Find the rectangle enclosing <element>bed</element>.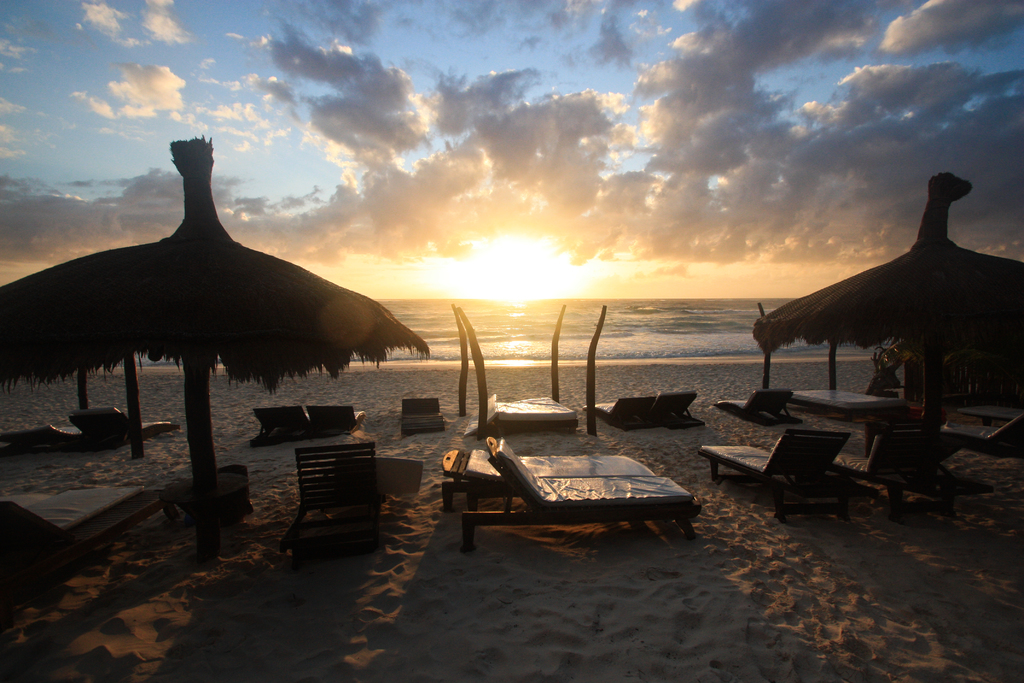
<region>490, 434, 698, 536</region>.
